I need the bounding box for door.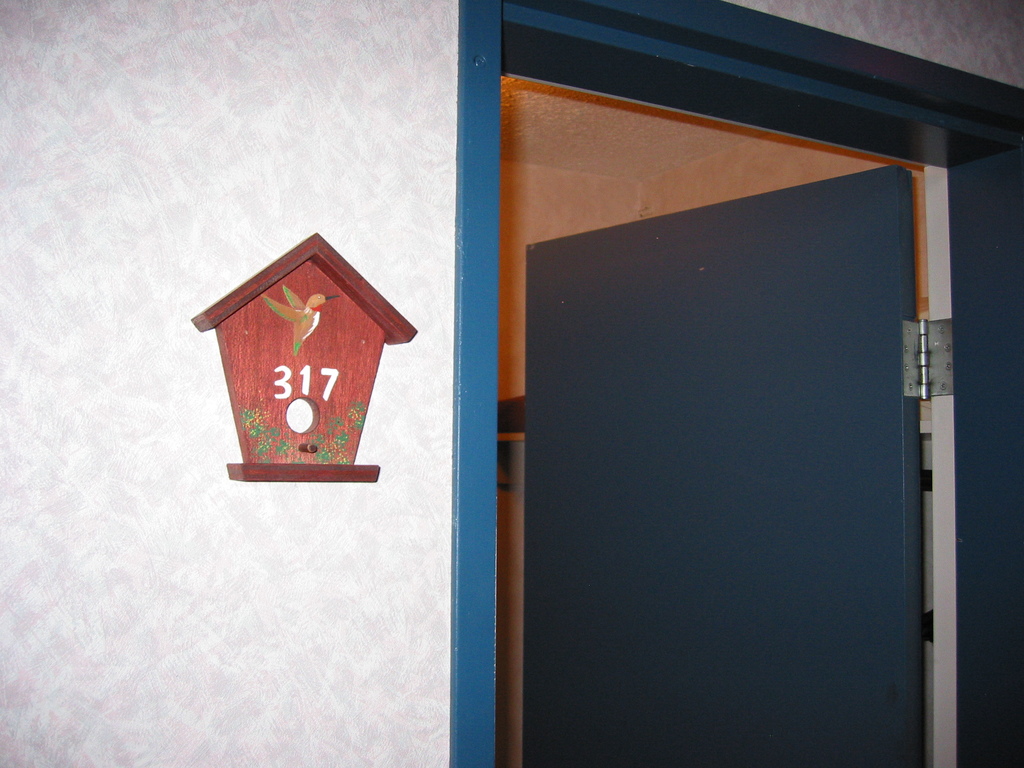
Here it is: 271,31,959,749.
